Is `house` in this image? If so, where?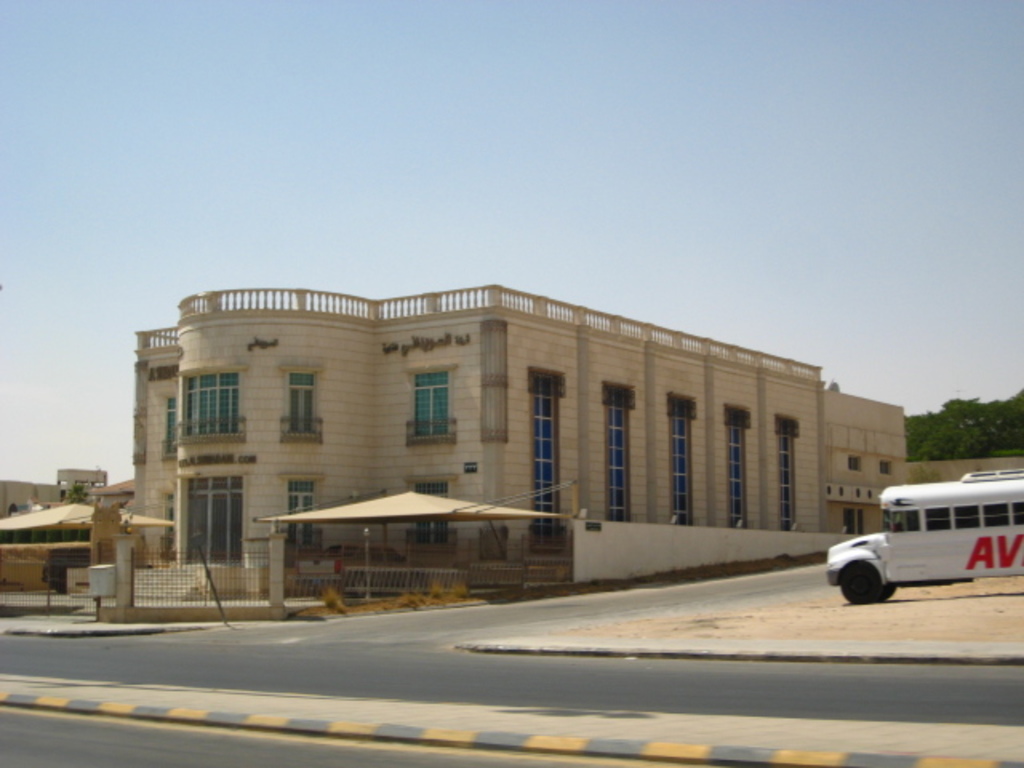
Yes, at x1=123 y1=293 x2=901 y2=595.
